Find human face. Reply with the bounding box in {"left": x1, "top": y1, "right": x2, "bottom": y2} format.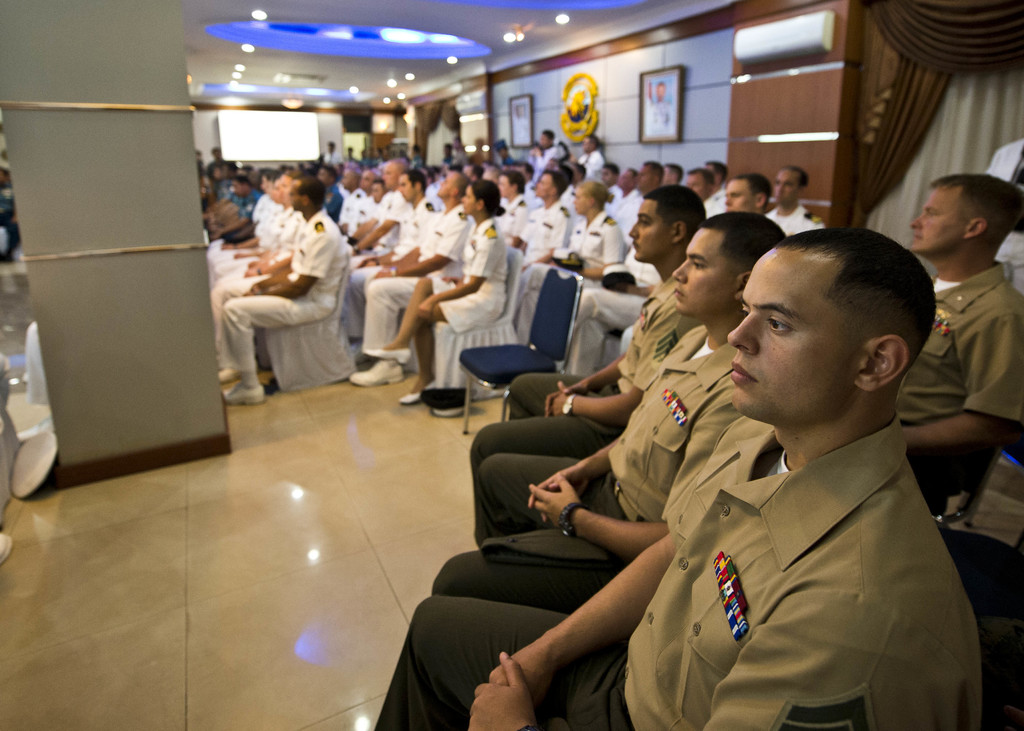
{"left": 399, "top": 177, "right": 415, "bottom": 202}.
